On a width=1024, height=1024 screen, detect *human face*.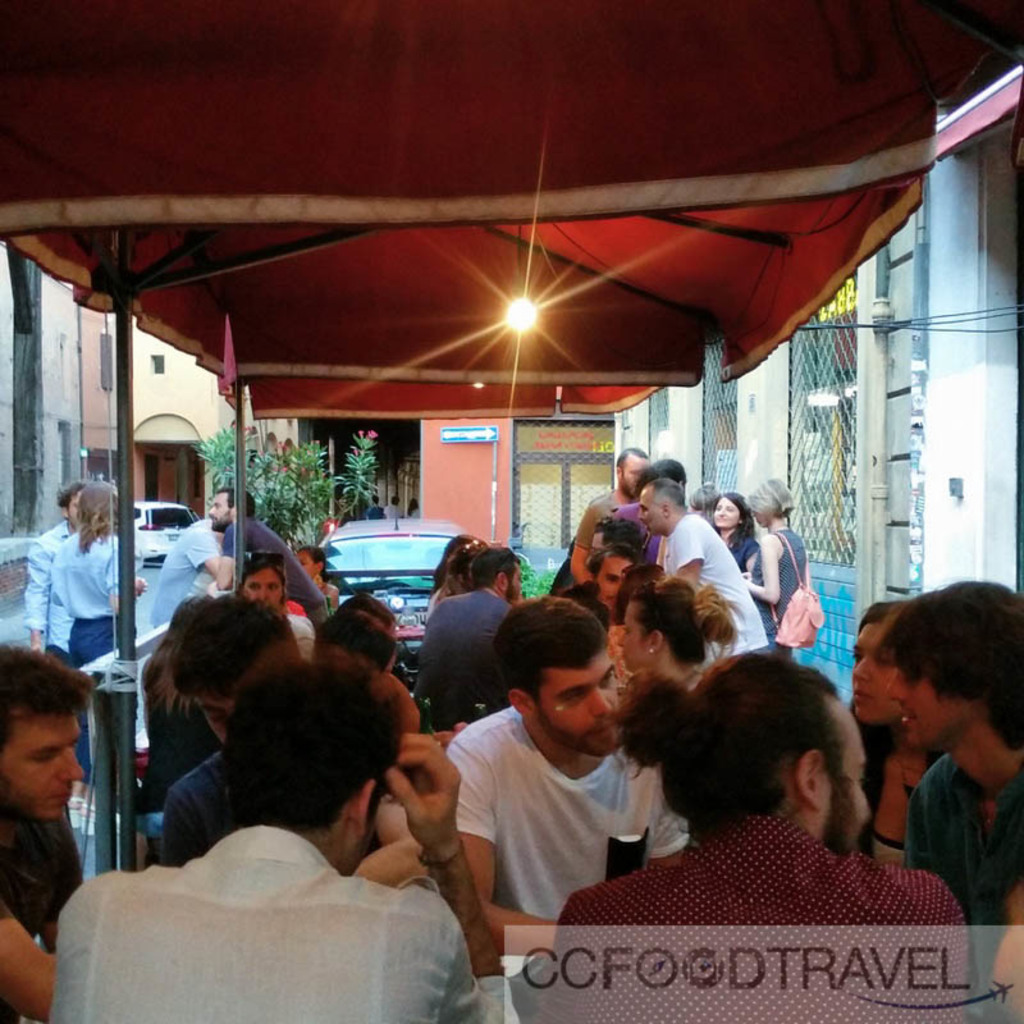
{"x1": 64, "y1": 493, "x2": 82, "y2": 522}.
